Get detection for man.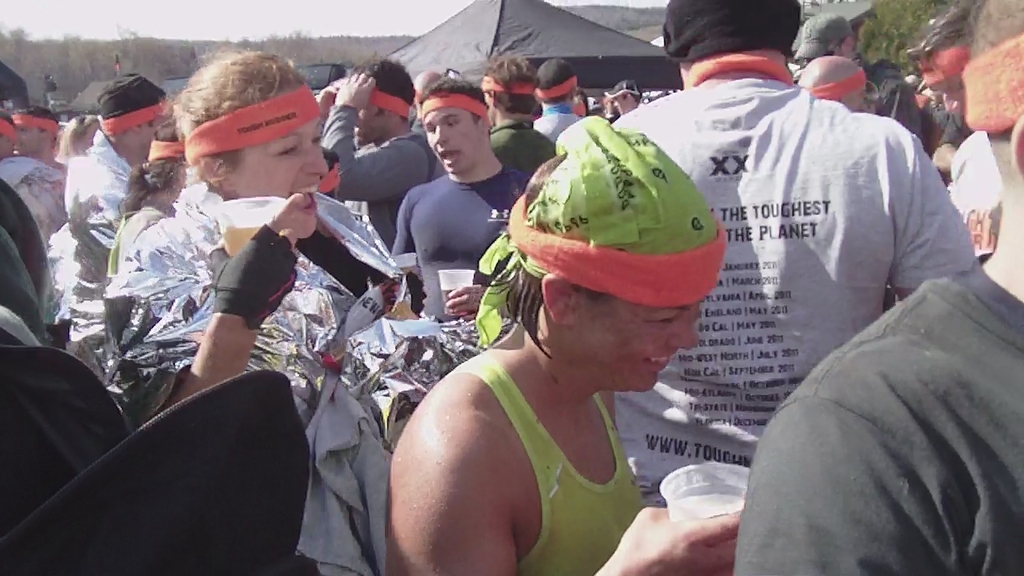
Detection: [5, 105, 72, 185].
